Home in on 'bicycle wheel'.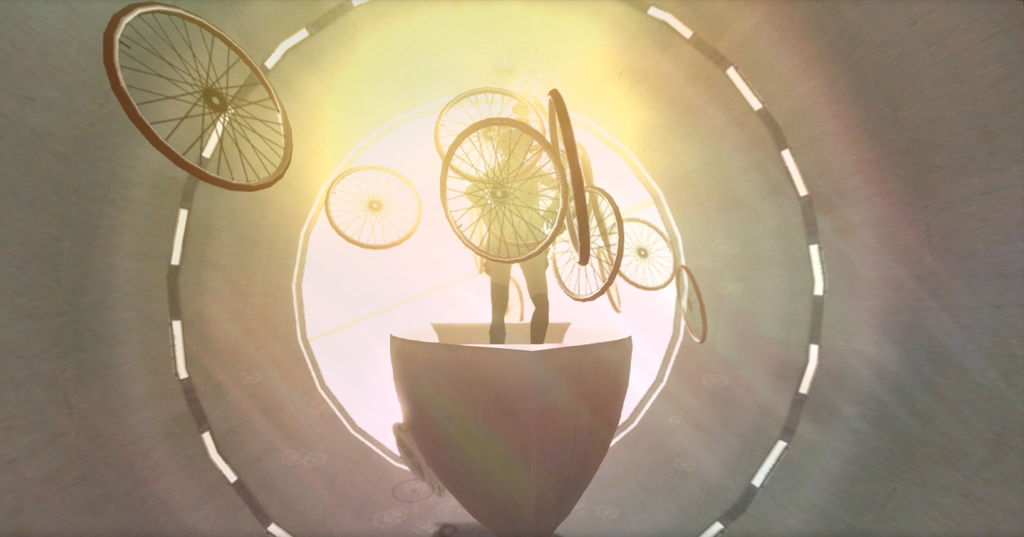
Homed in at box(97, 11, 292, 178).
